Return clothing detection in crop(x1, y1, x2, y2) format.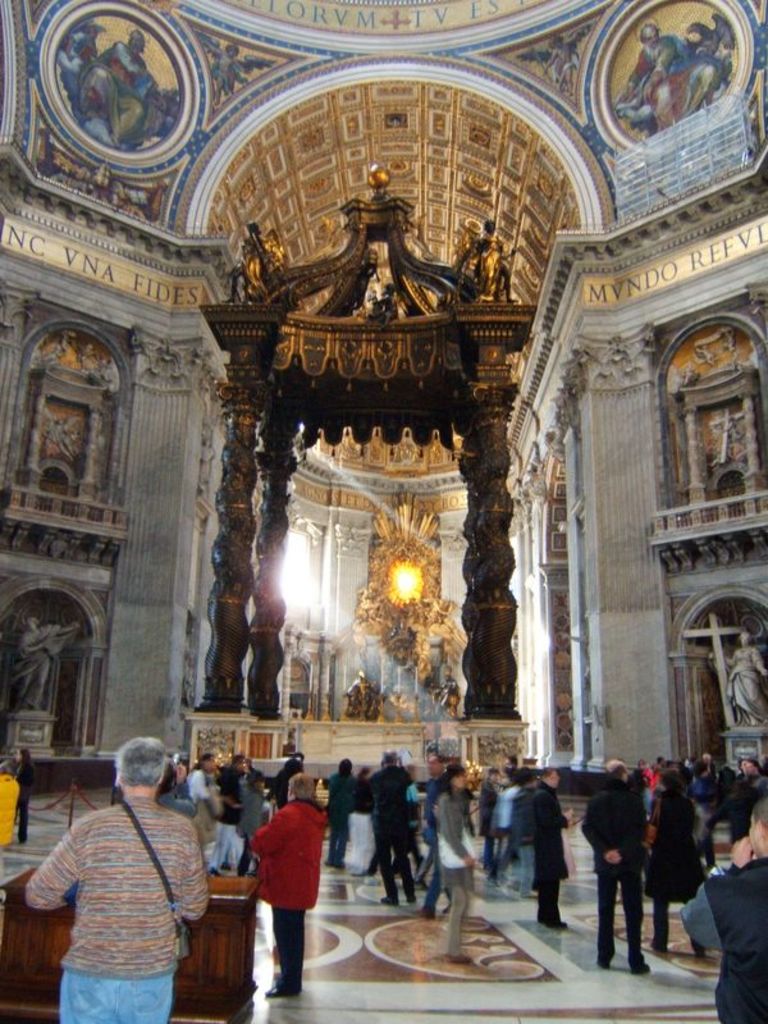
crop(681, 861, 767, 1018).
